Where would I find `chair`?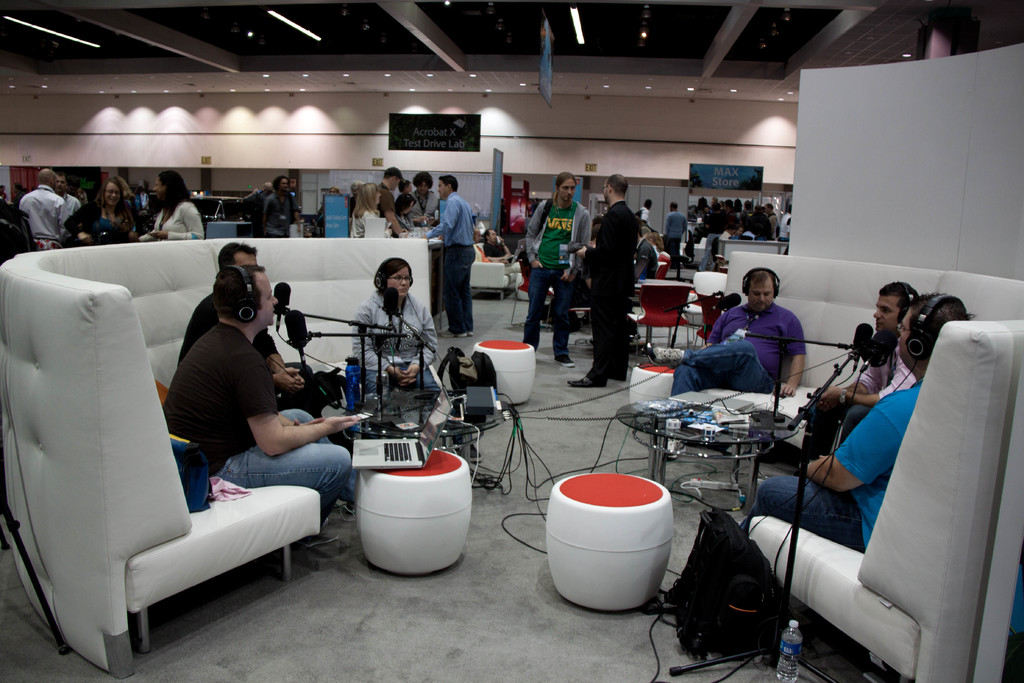
At x1=560 y1=303 x2=591 y2=344.
